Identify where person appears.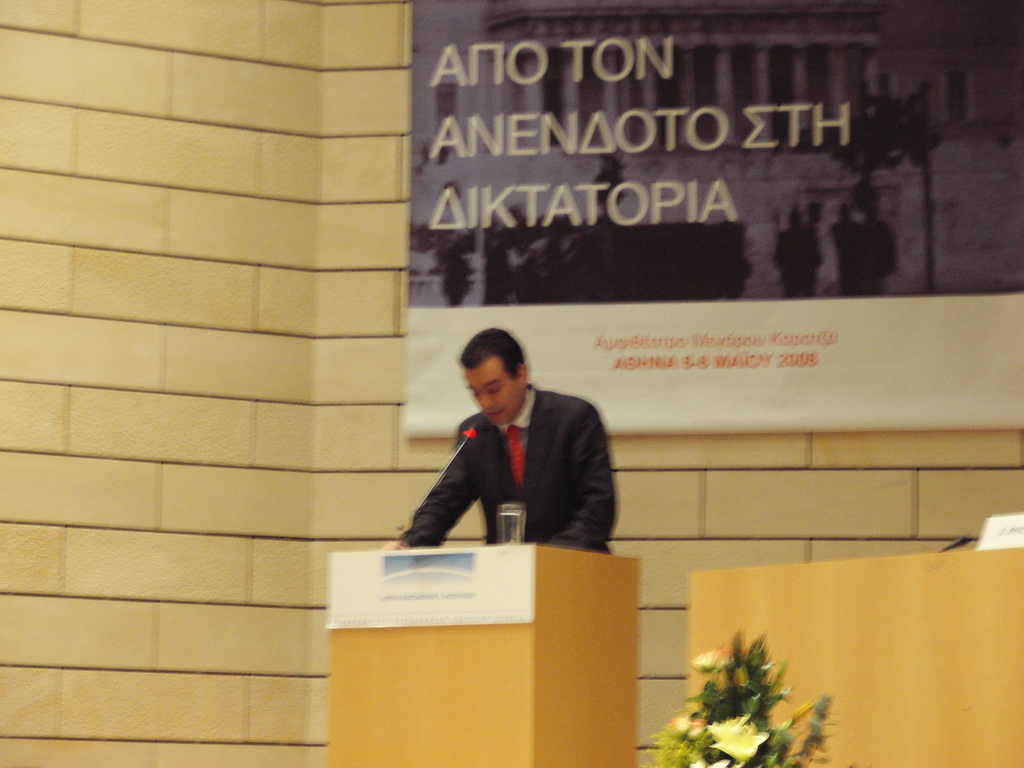
Appears at x1=385, y1=325, x2=623, y2=553.
